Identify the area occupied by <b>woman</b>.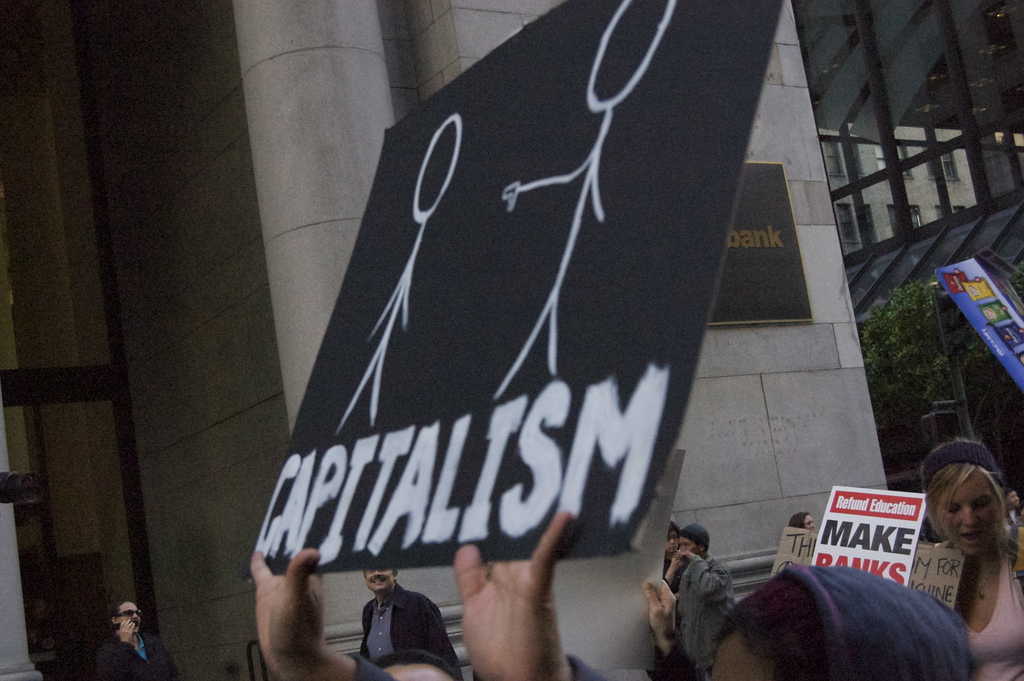
Area: <bbox>912, 431, 1023, 680</bbox>.
